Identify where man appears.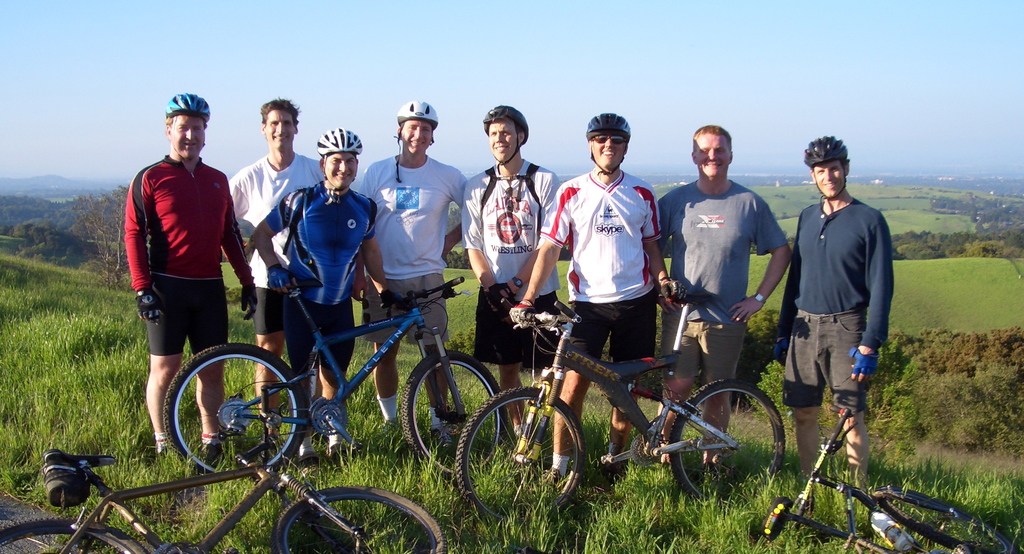
Appears at x1=216, y1=83, x2=323, y2=426.
